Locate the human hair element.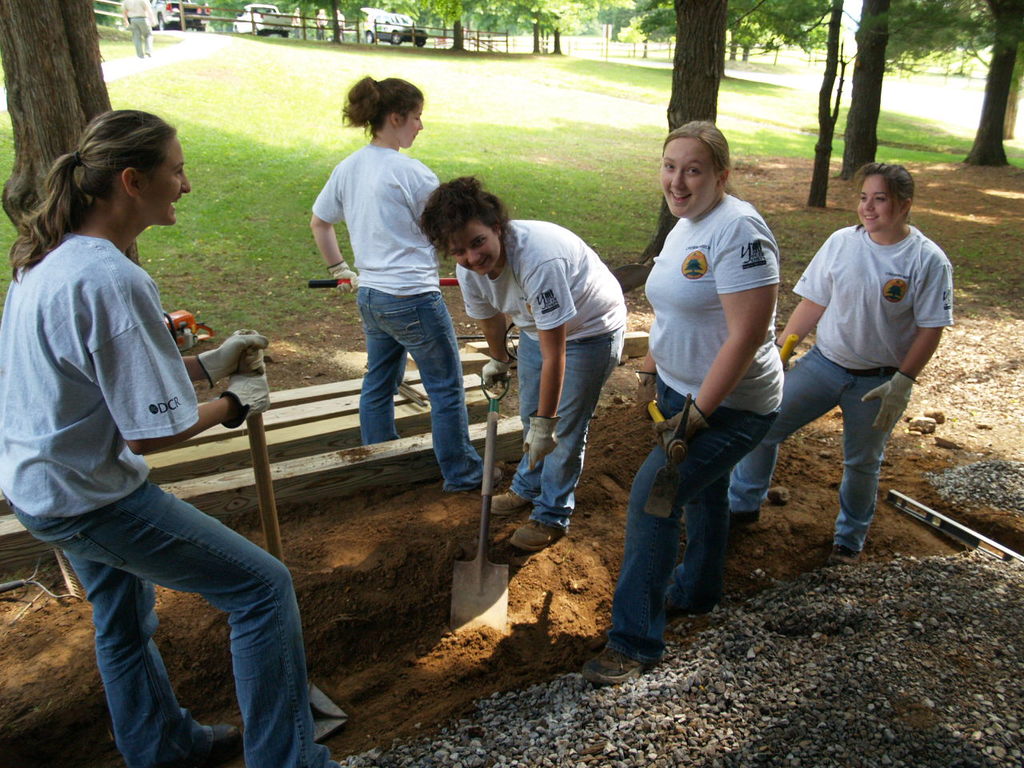
Element bbox: bbox=(342, 73, 426, 138).
